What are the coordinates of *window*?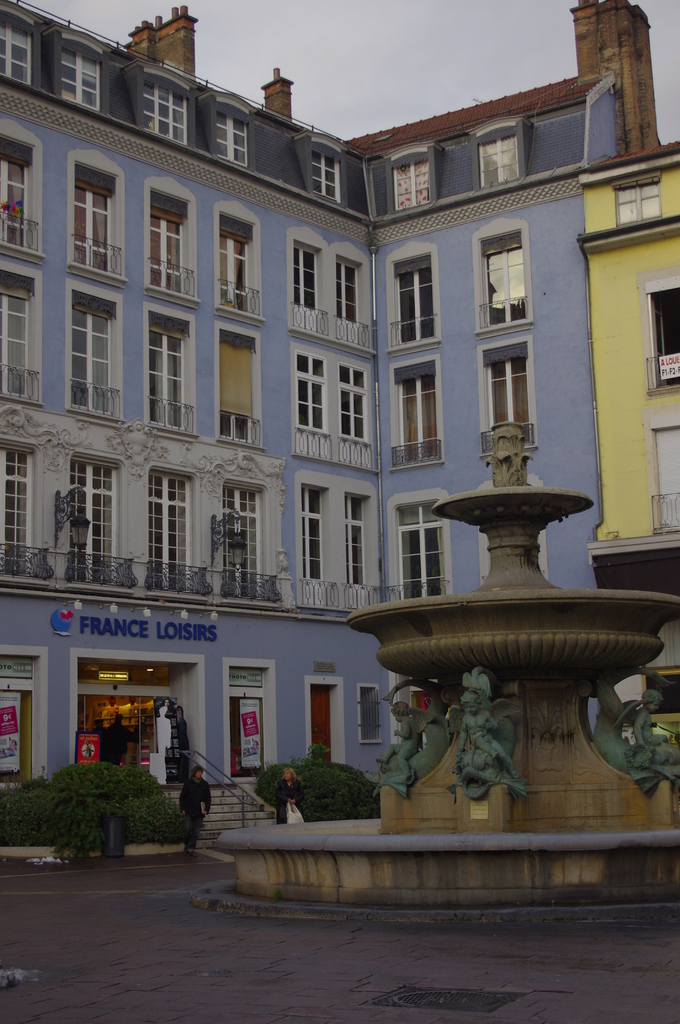
[left=0, top=24, right=32, bottom=86].
